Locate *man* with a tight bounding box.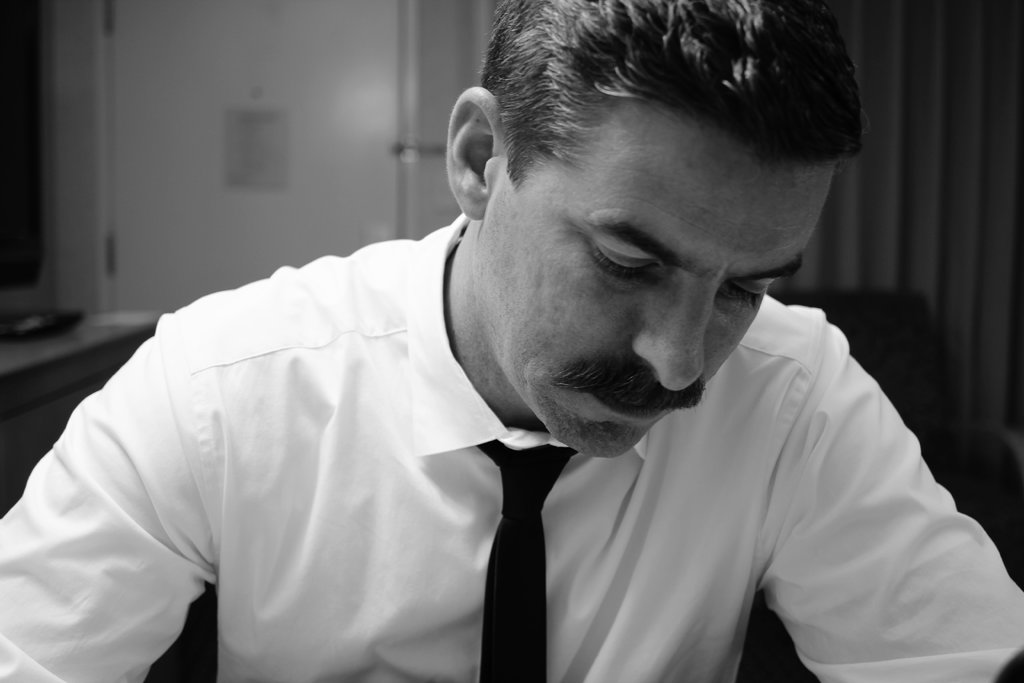
crop(31, 19, 986, 679).
